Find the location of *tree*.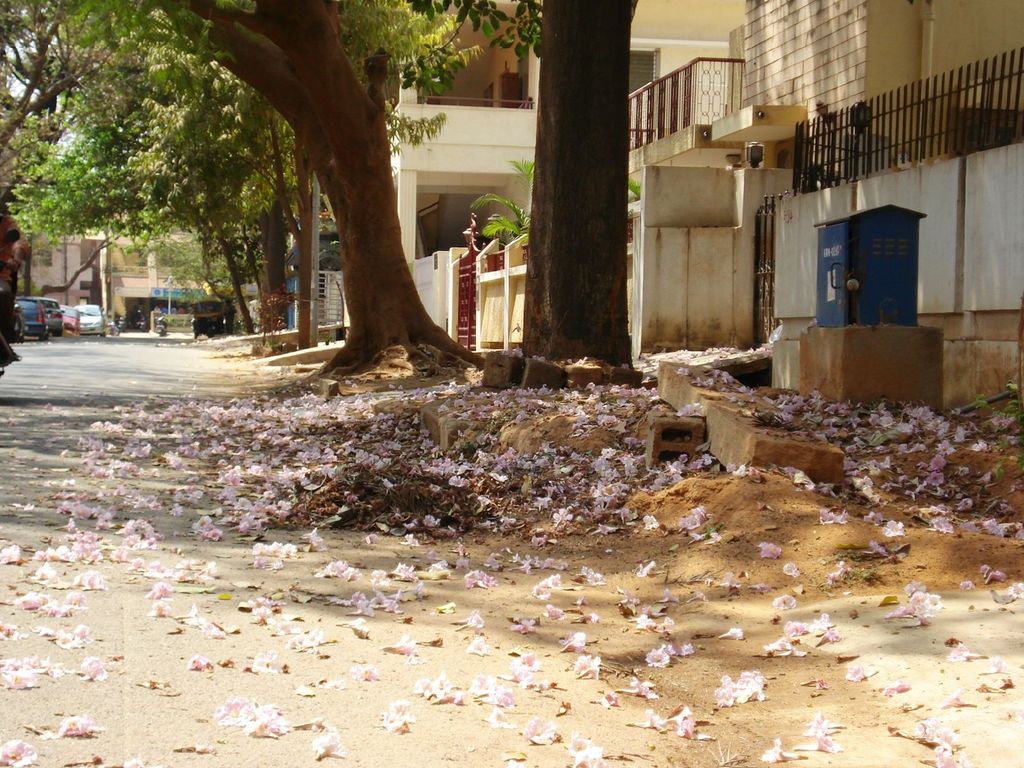
Location: <bbox>412, 0, 637, 352</bbox>.
